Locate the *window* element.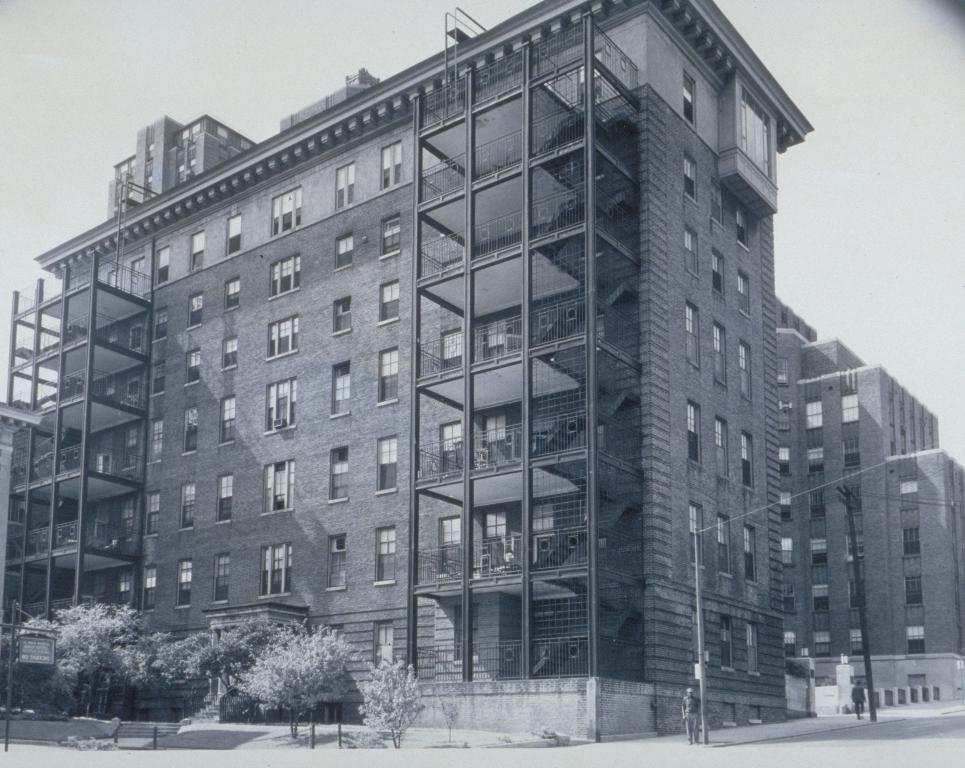
Element bbox: x1=116, y1=565, x2=132, y2=610.
